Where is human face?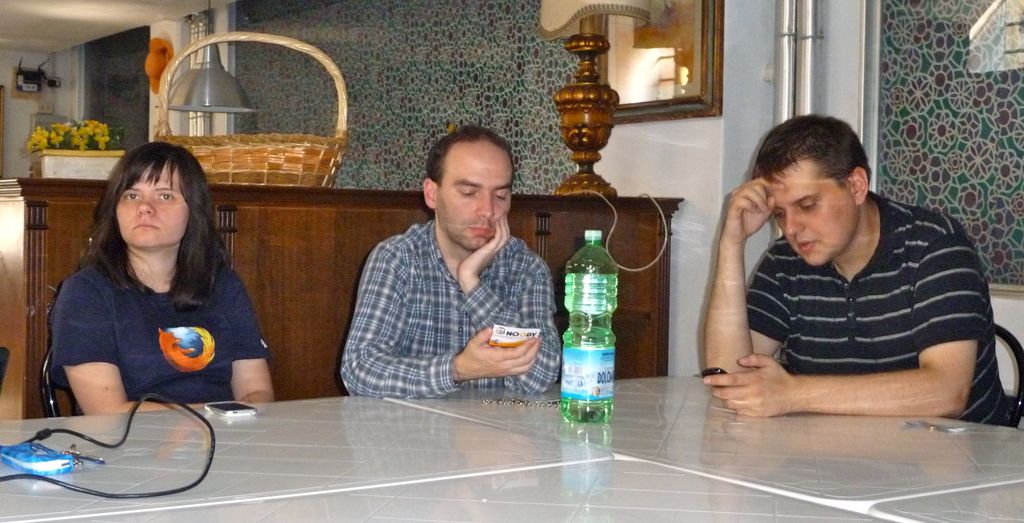
769, 163, 860, 264.
